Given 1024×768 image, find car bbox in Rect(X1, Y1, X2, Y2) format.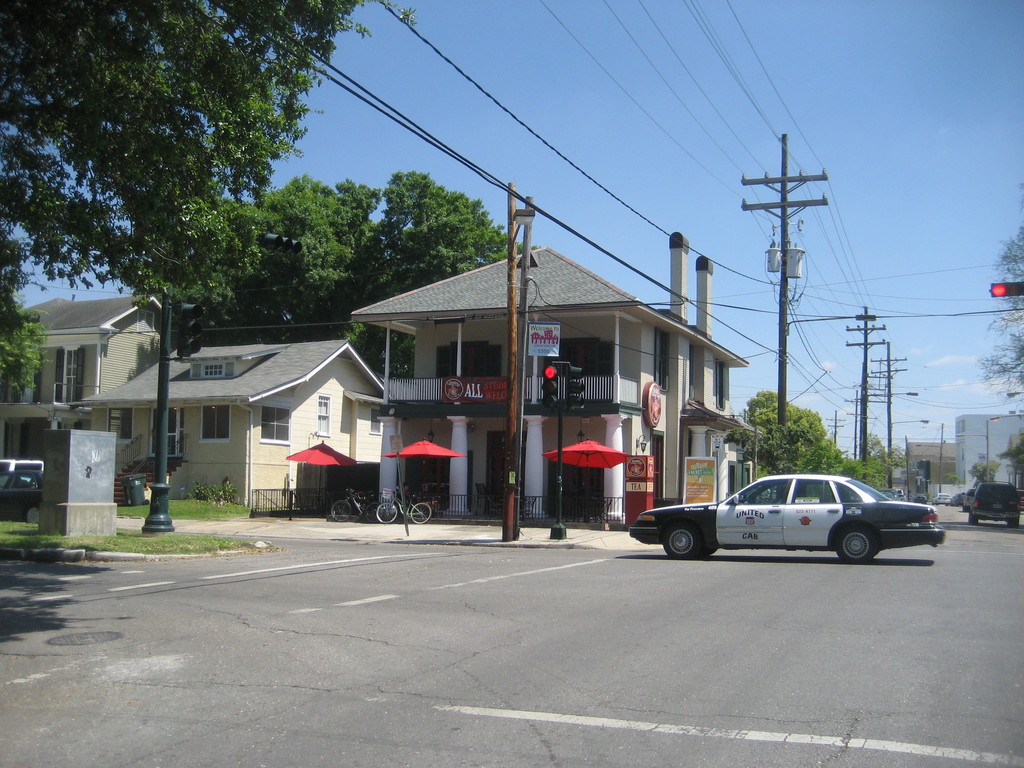
Rect(947, 484, 1023, 532).
